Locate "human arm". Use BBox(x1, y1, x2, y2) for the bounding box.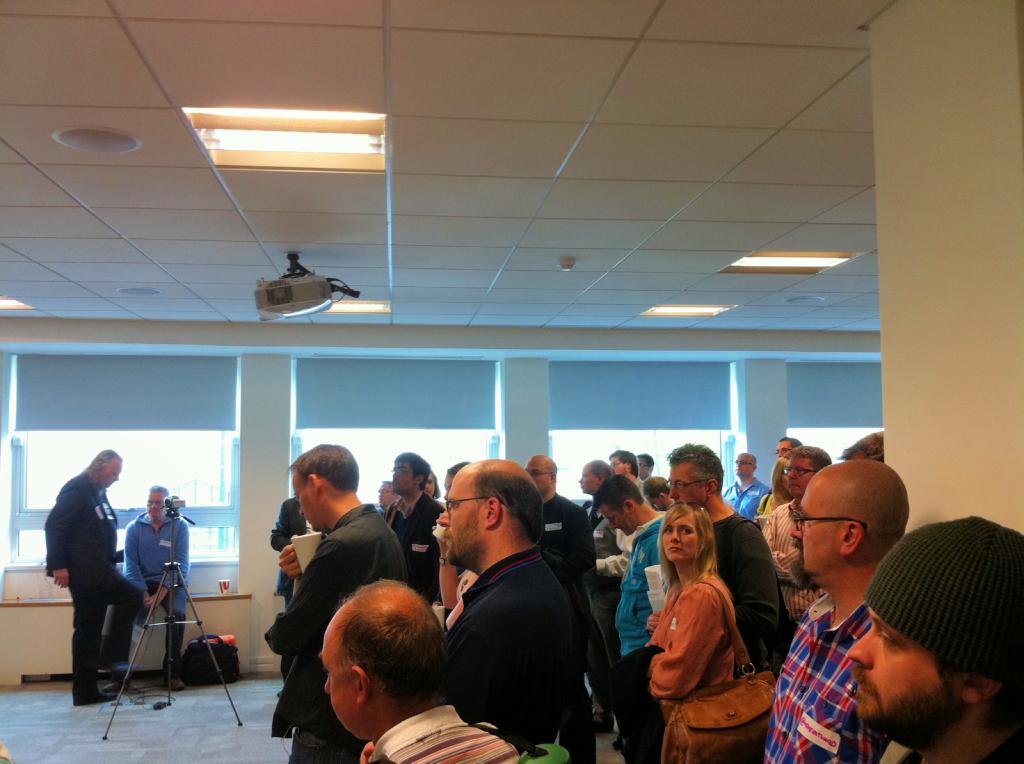
BBox(119, 508, 143, 608).
